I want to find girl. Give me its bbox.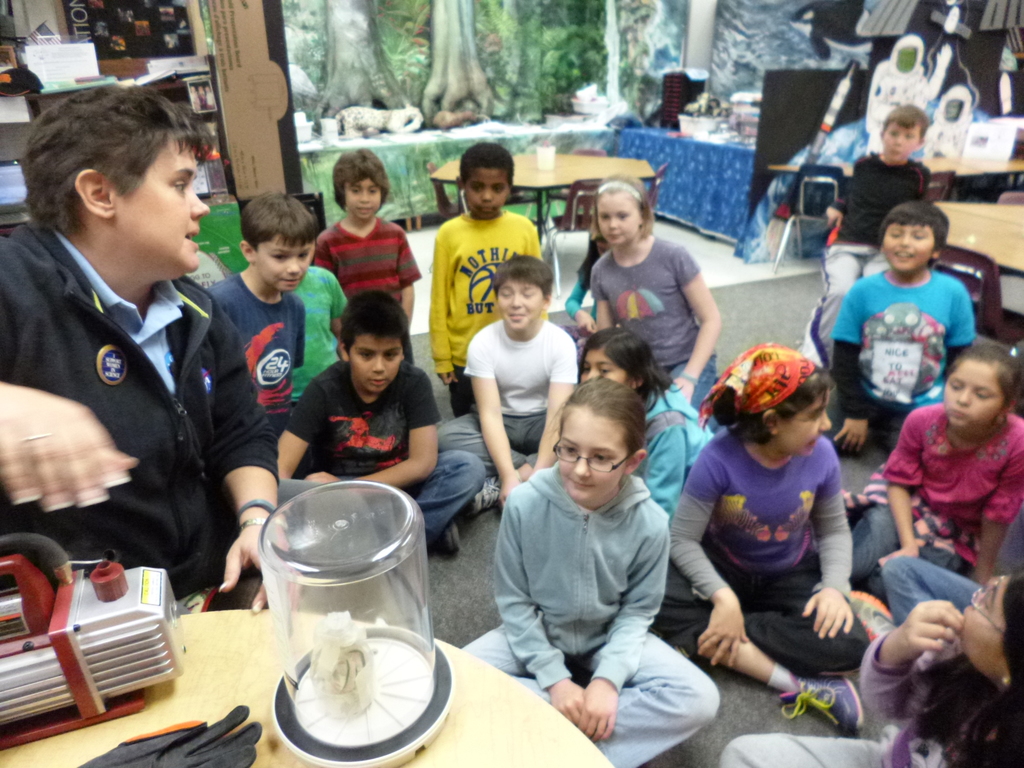
{"x1": 855, "y1": 343, "x2": 1023, "y2": 590}.
